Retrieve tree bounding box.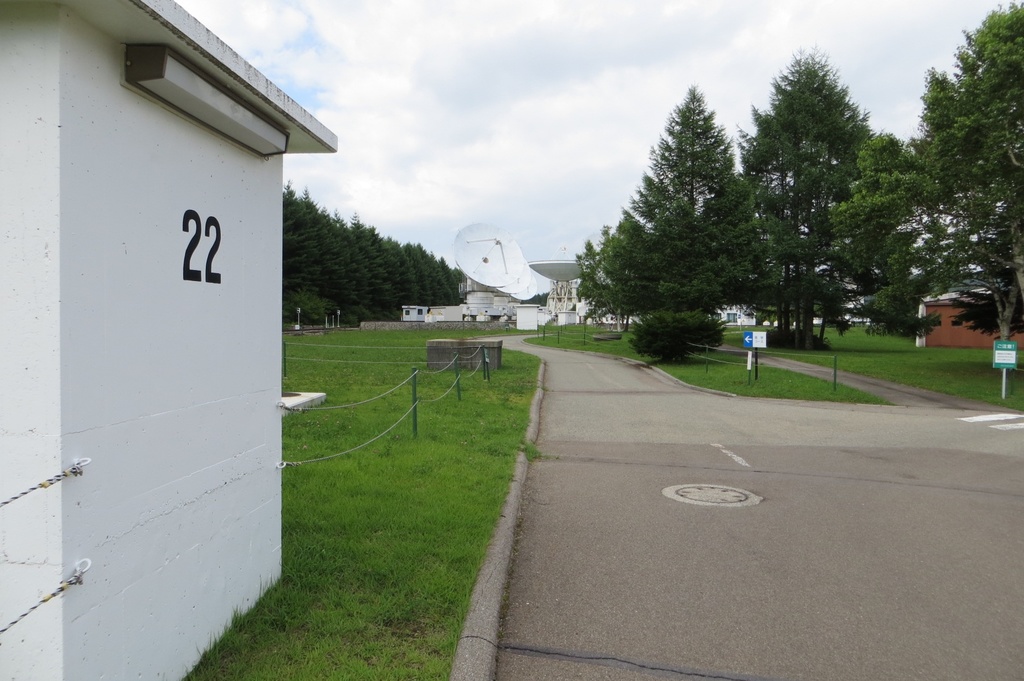
Bounding box: (x1=737, y1=33, x2=887, y2=348).
